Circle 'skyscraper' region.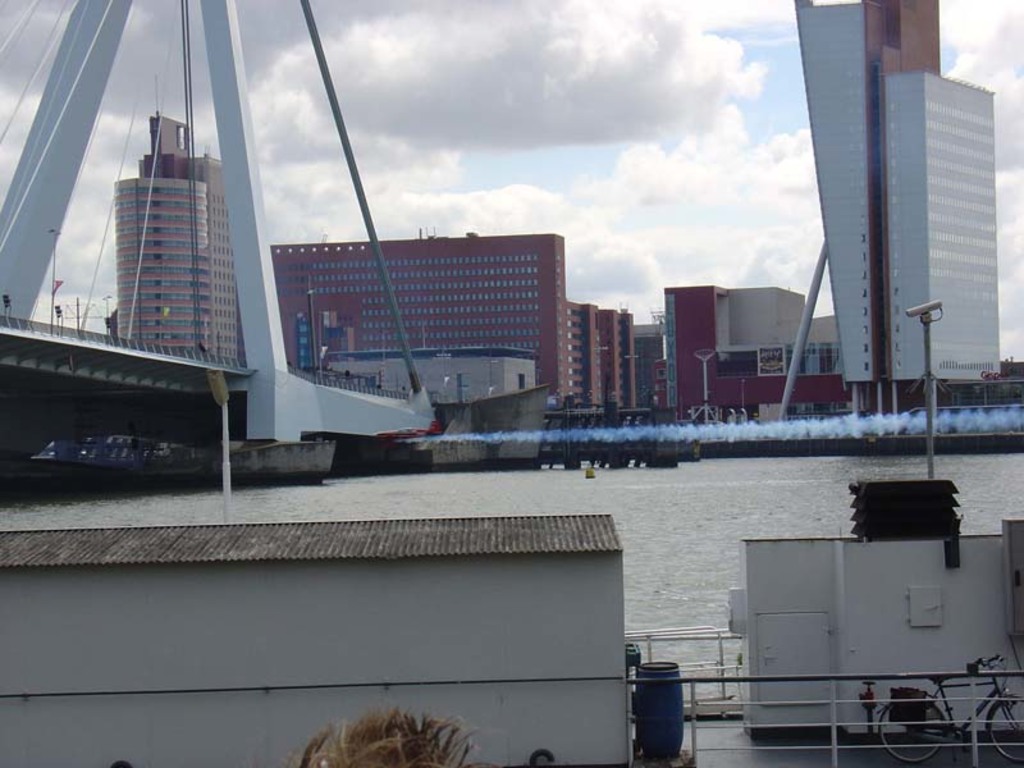
Region: <box>266,236,575,406</box>.
